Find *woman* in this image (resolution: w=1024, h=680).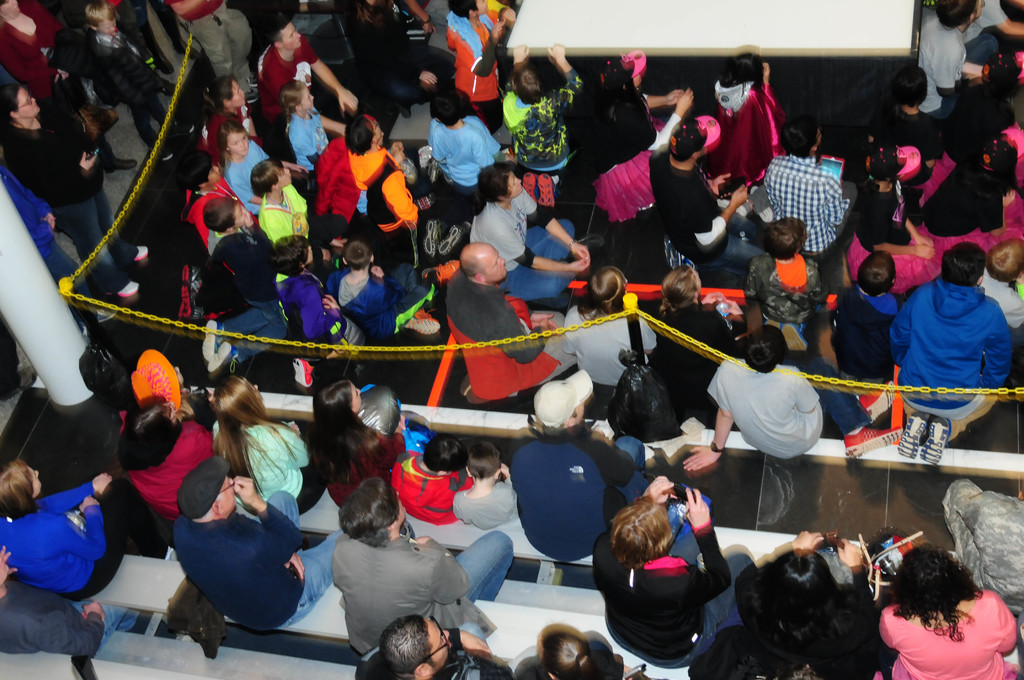
(x1=557, y1=264, x2=662, y2=414).
